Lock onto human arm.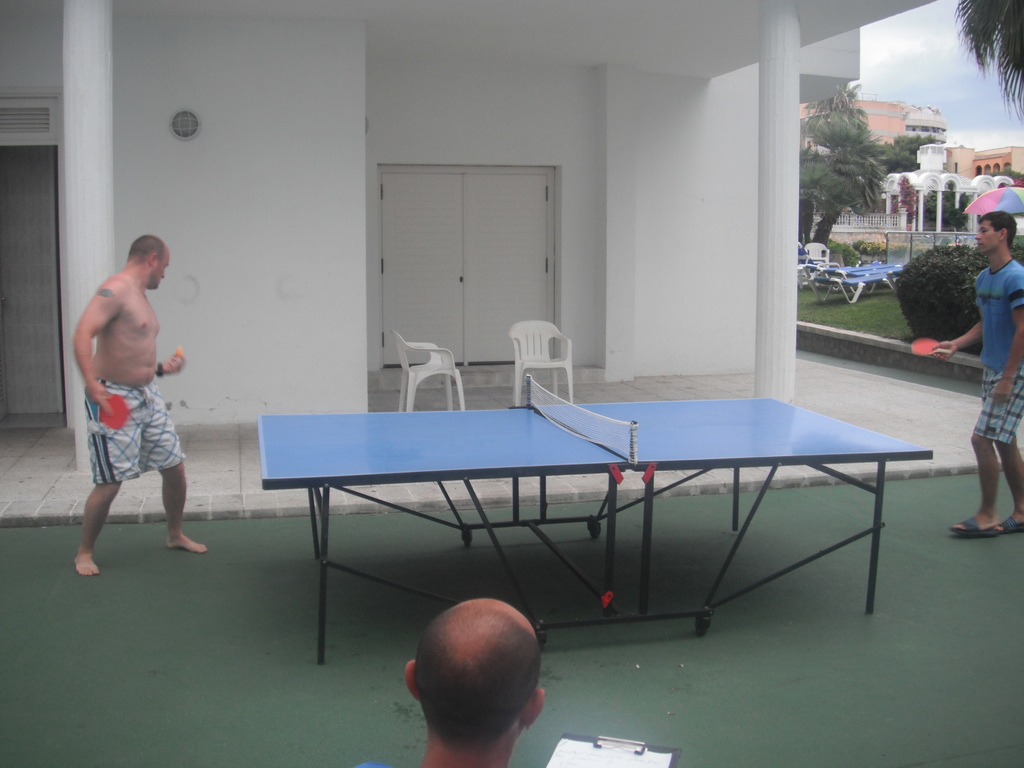
Locked: rect(71, 284, 122, 407).
